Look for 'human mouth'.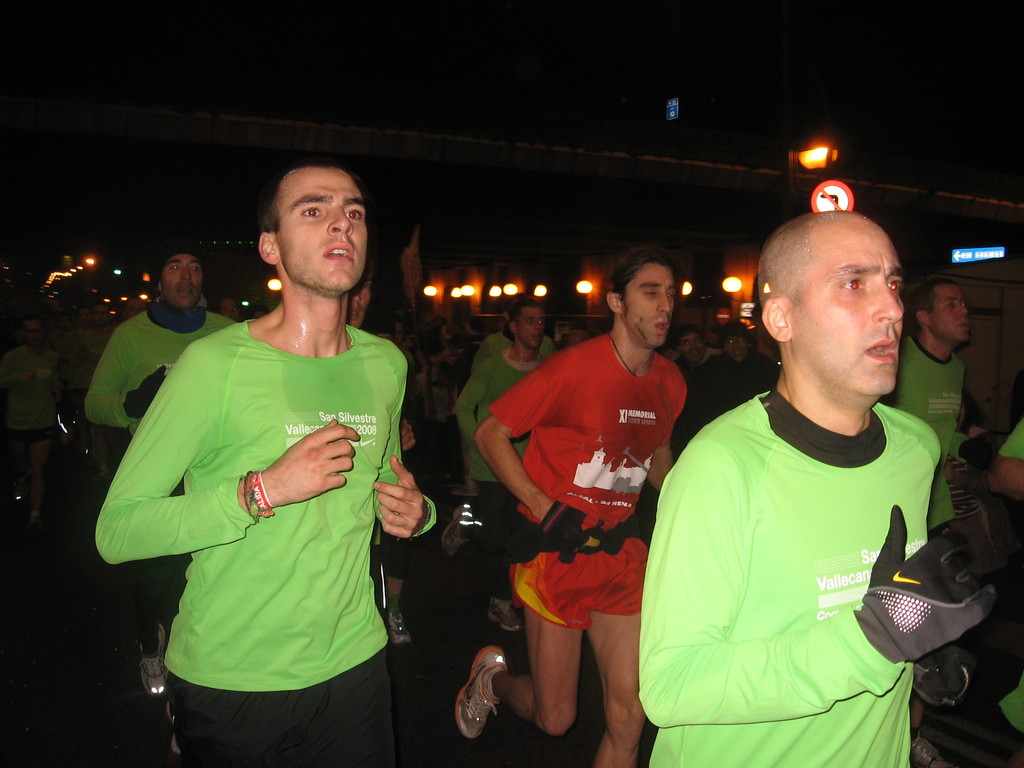
Found: <box>322,243,353,268</box>.
